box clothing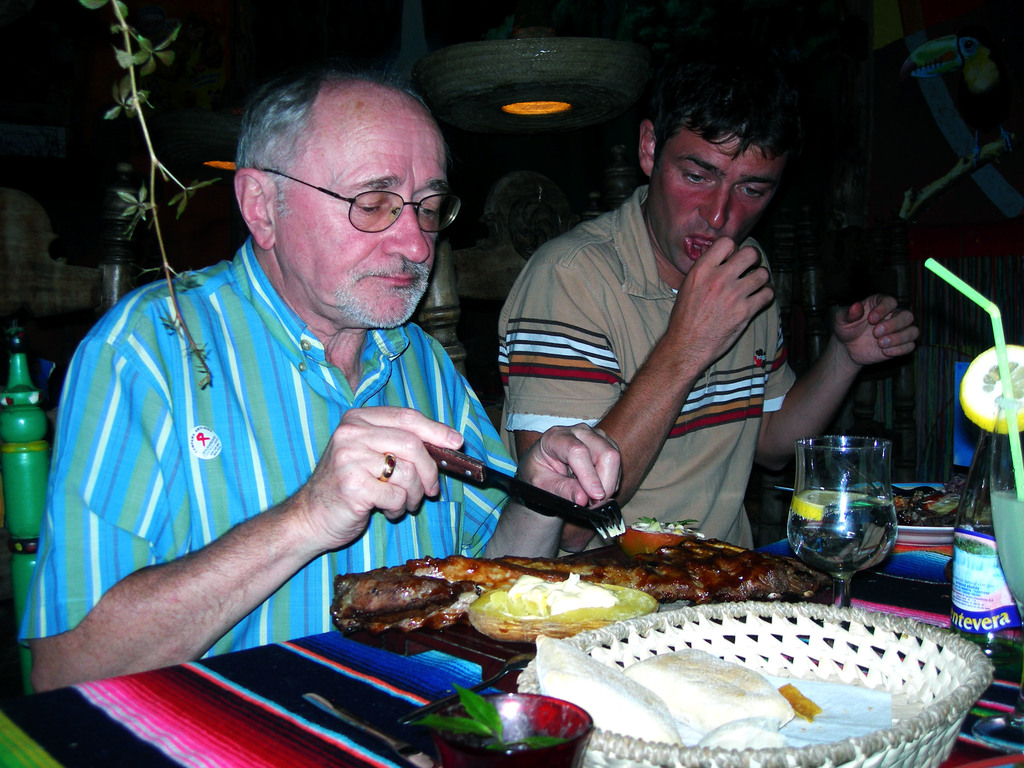
493,179,783,540
